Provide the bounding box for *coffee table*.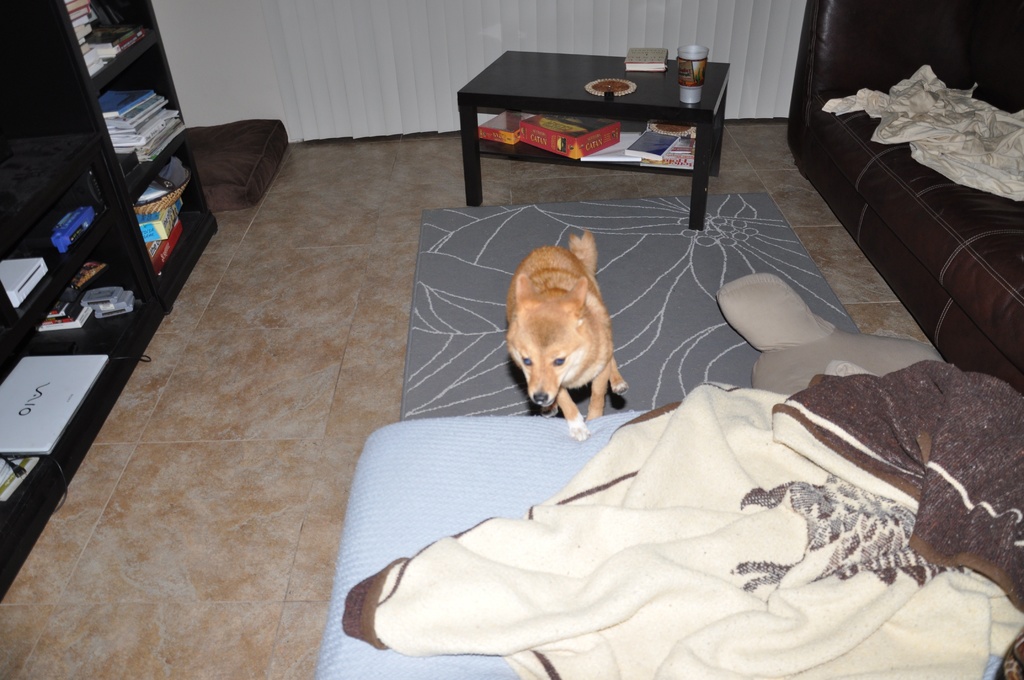
Rect(440, 57, 740, 195).
